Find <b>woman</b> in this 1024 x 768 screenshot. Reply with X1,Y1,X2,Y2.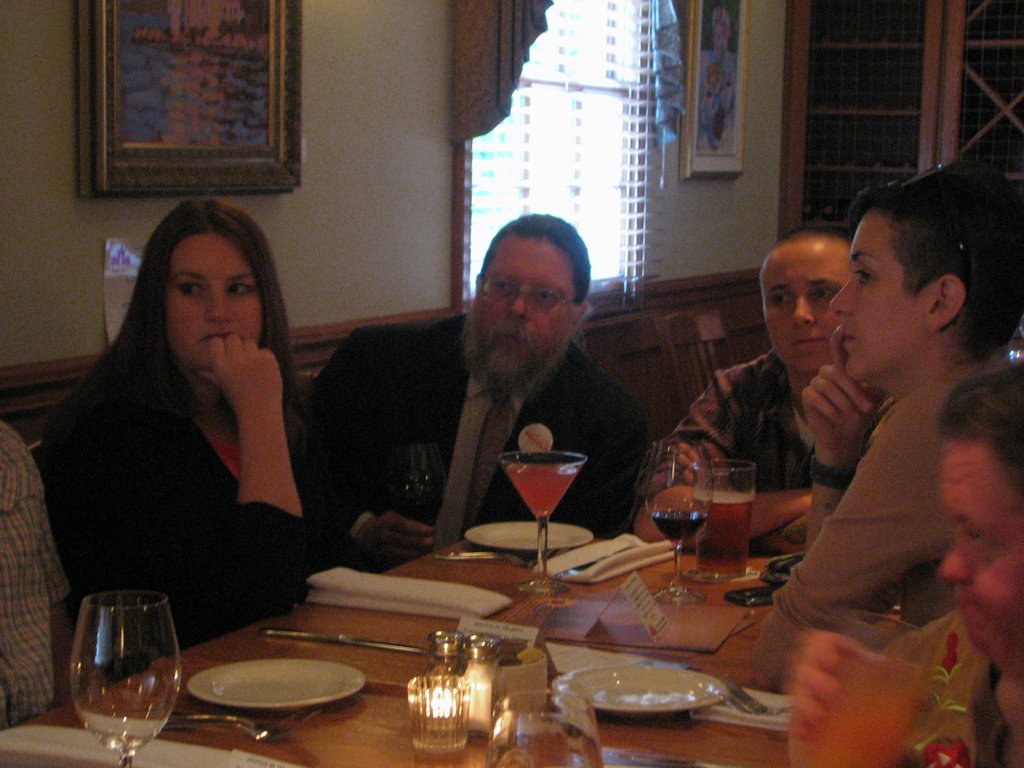
45,193,364,639.
